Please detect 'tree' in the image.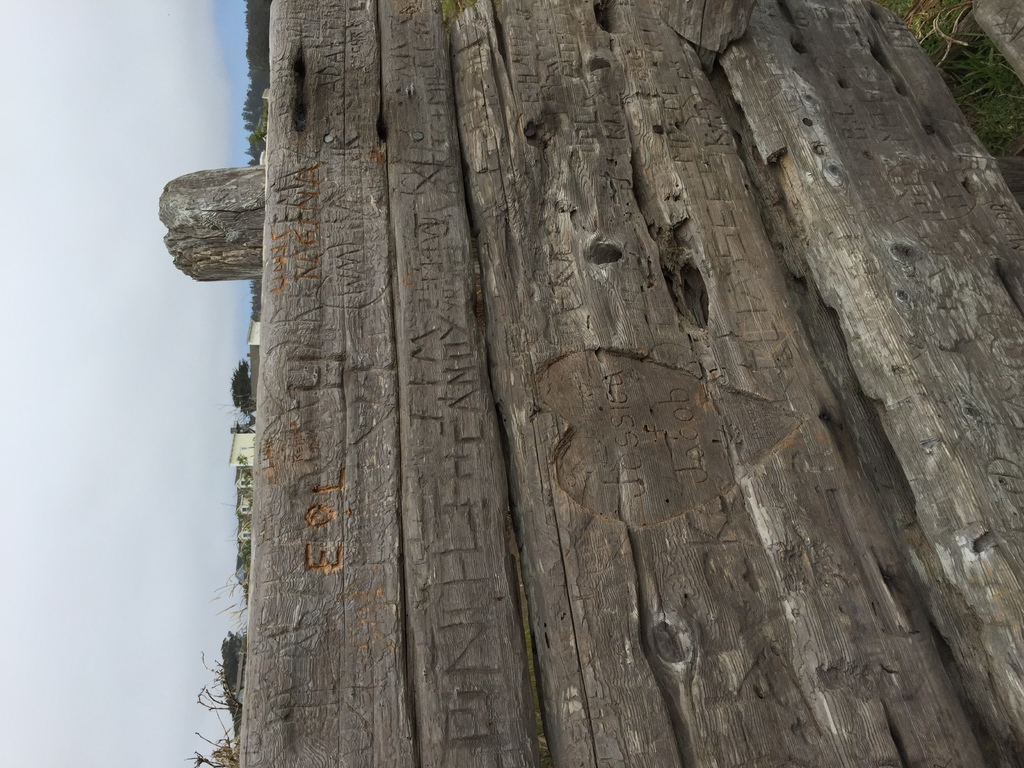
{"x1": 228, "y1": 357, "x2": 250, "y2": 424}.
